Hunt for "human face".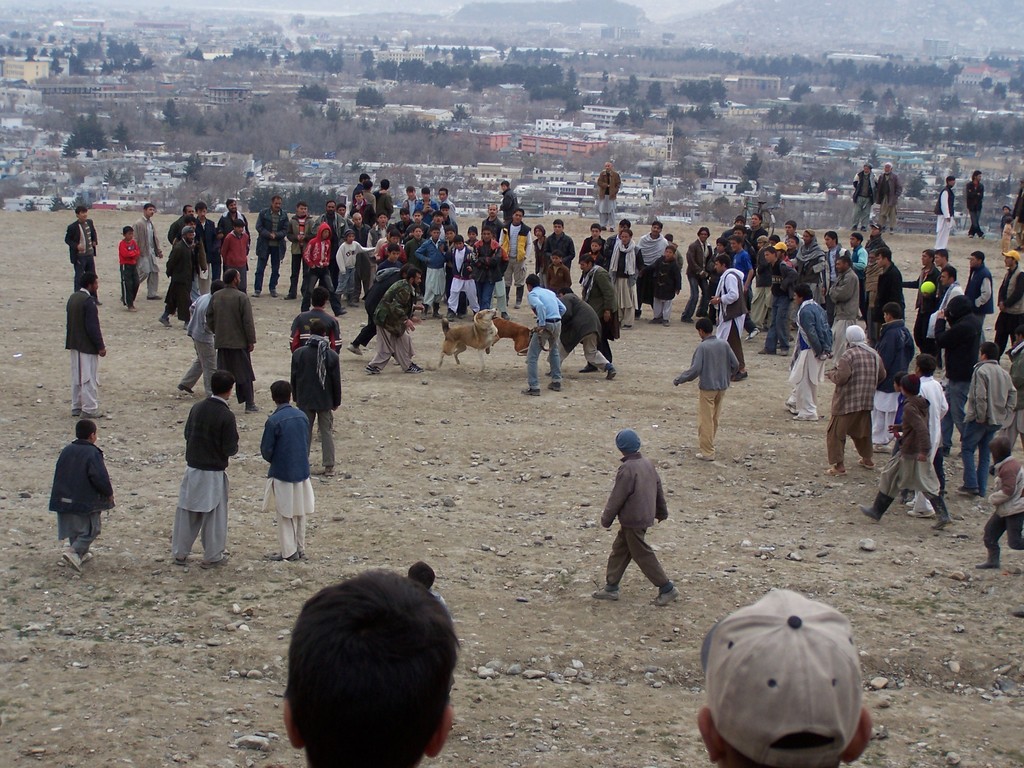
Hunted down at rect(390, 234, 402, 247).
